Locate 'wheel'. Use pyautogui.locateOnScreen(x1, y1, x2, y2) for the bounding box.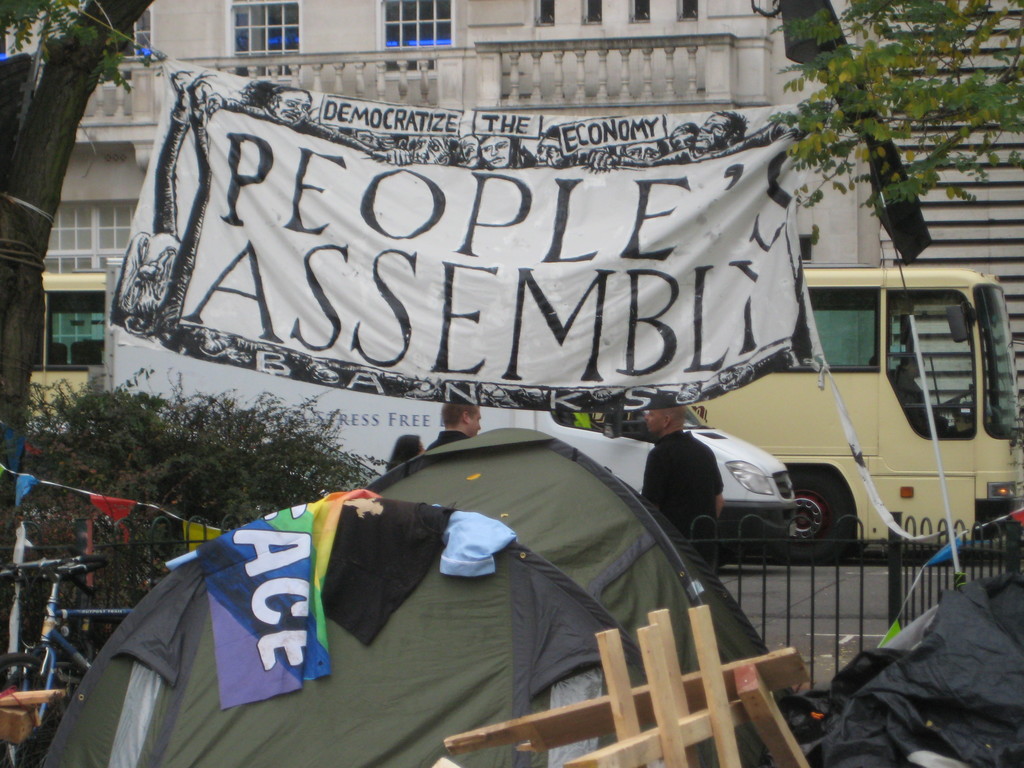
pyautogui.locateOnScreen(773, 474, 852, 572).
